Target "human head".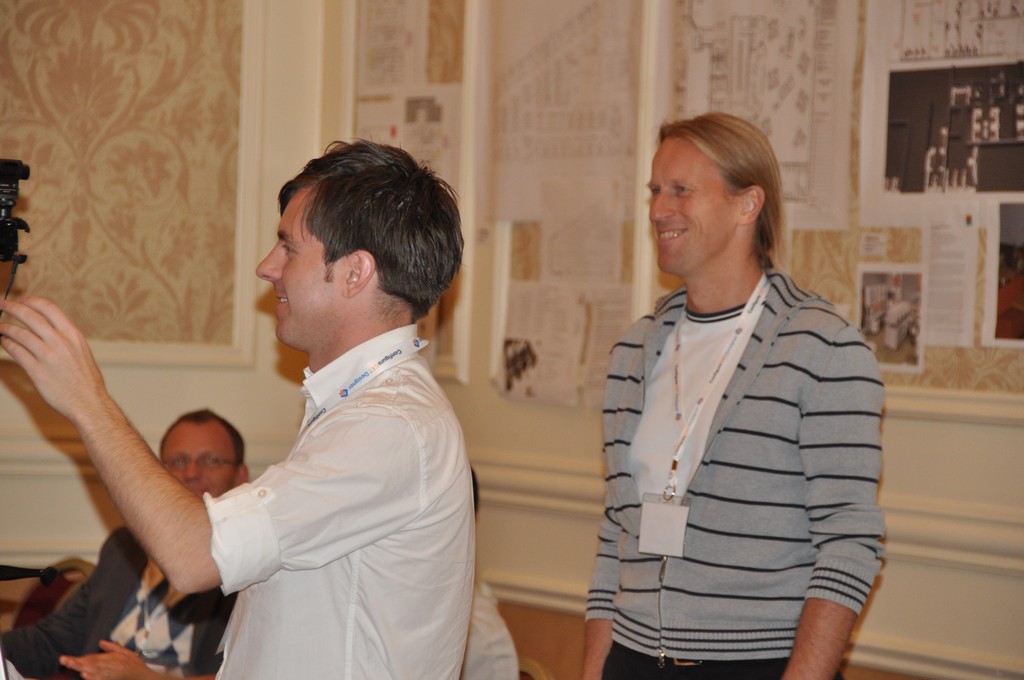
Target region: [159, 413, 248, 498].
